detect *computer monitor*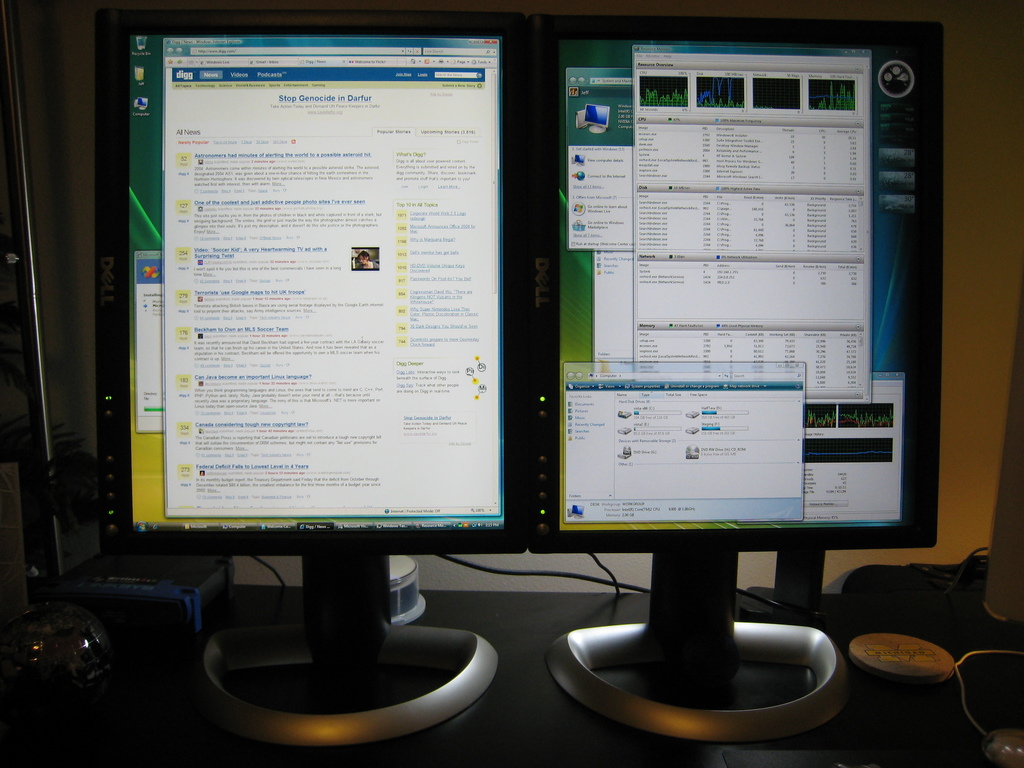
x1=88 y1=12 x2=548 y2=745
